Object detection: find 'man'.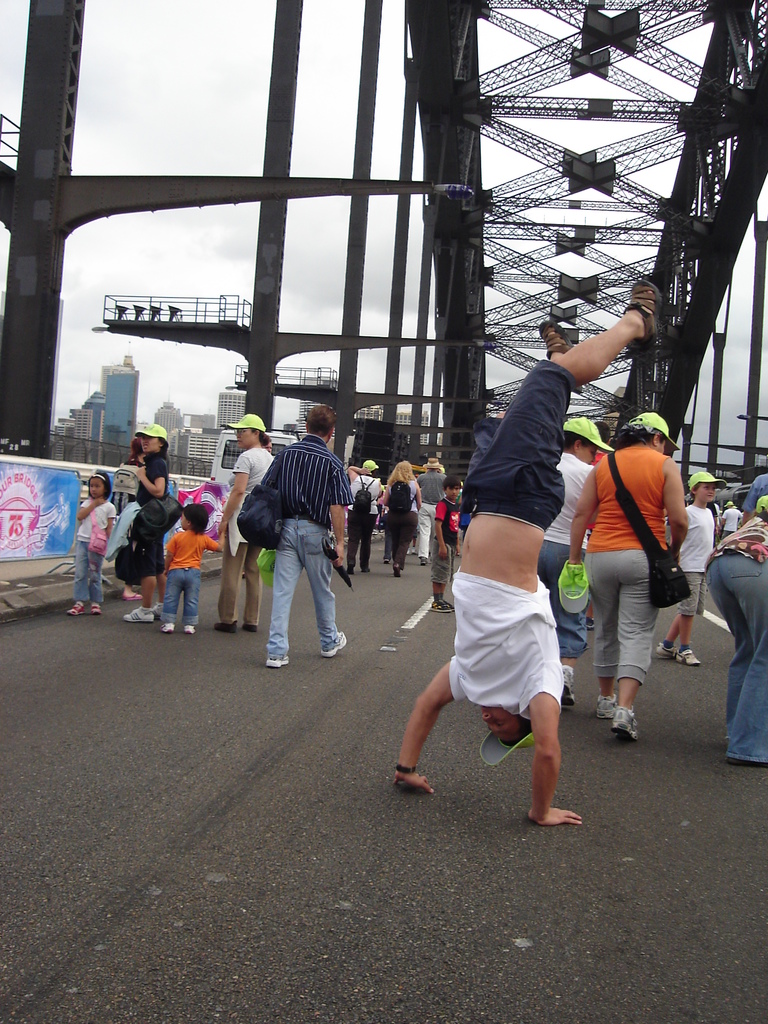
<box>420,454,448,564</box>.
